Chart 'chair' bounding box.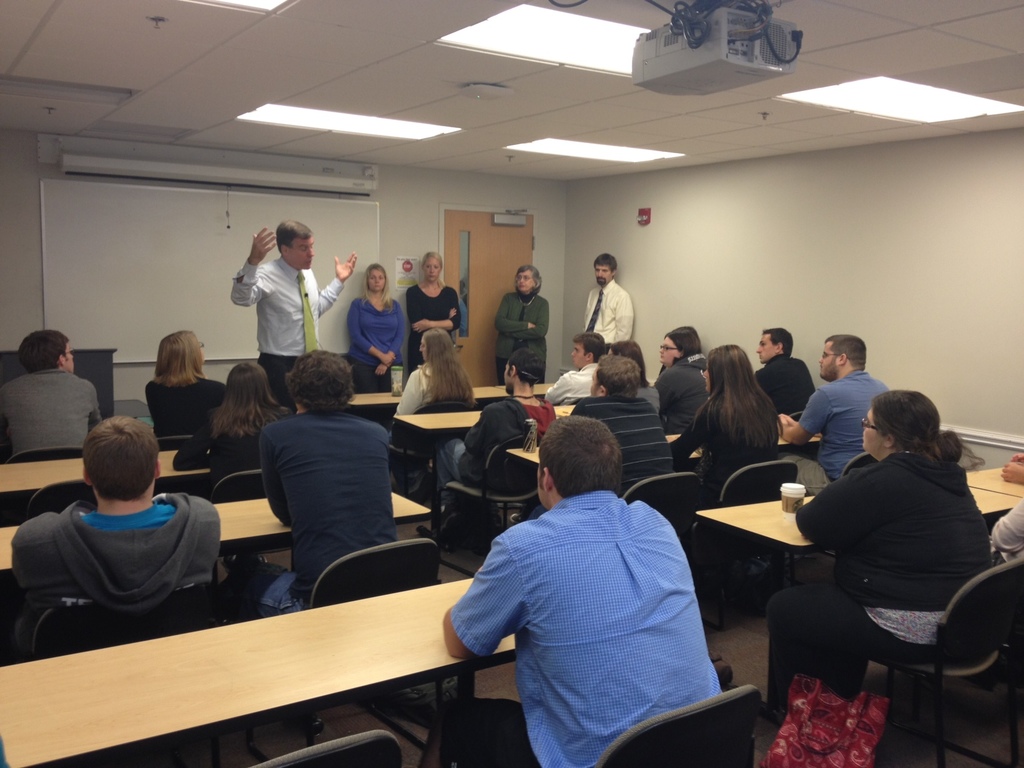
Charted: [247,733,397,767].
